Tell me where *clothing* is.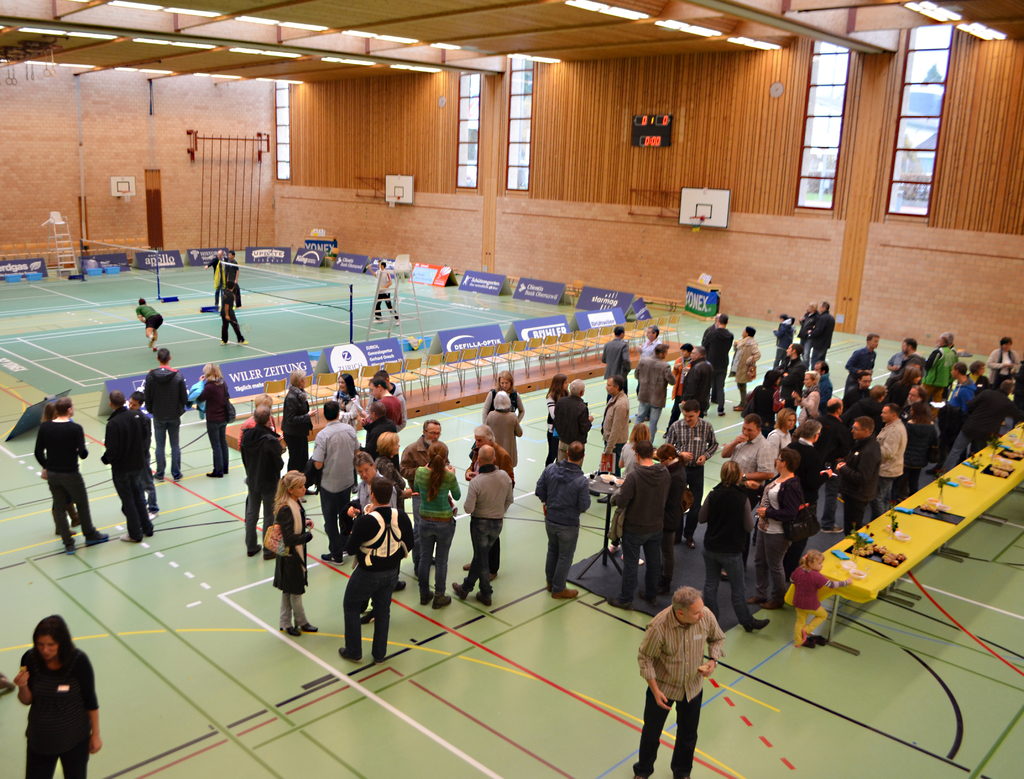
*clothing* is at BBox(883, 374, 918, 409).
